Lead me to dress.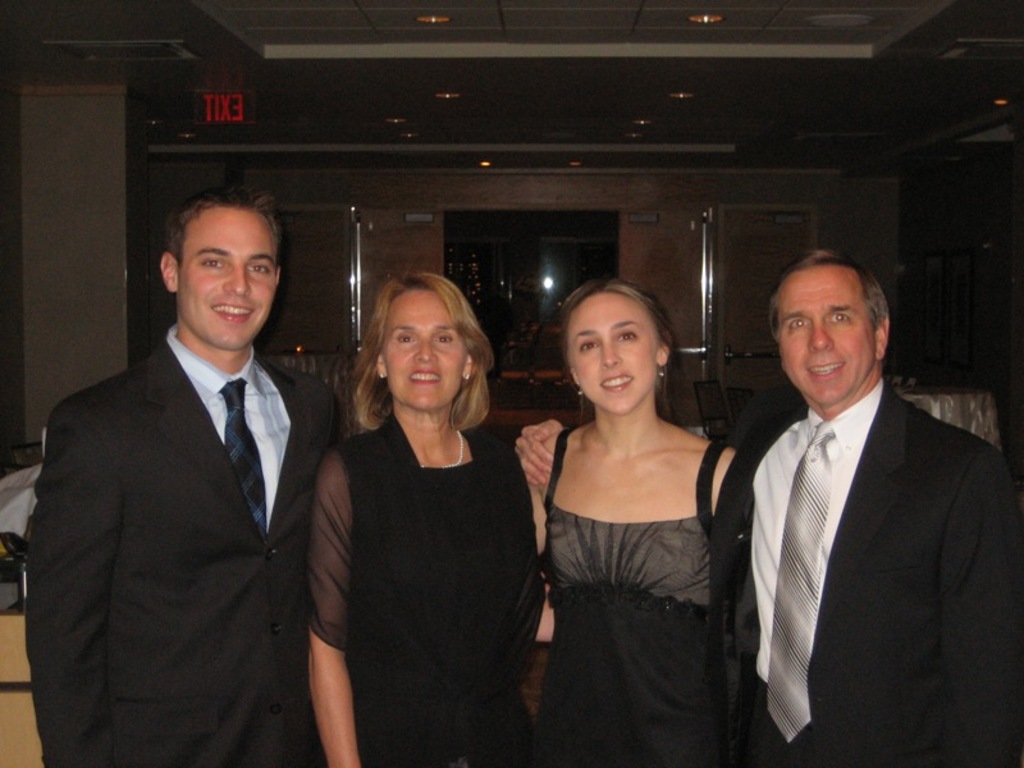
Lead to 301, 413, 548, 767.
